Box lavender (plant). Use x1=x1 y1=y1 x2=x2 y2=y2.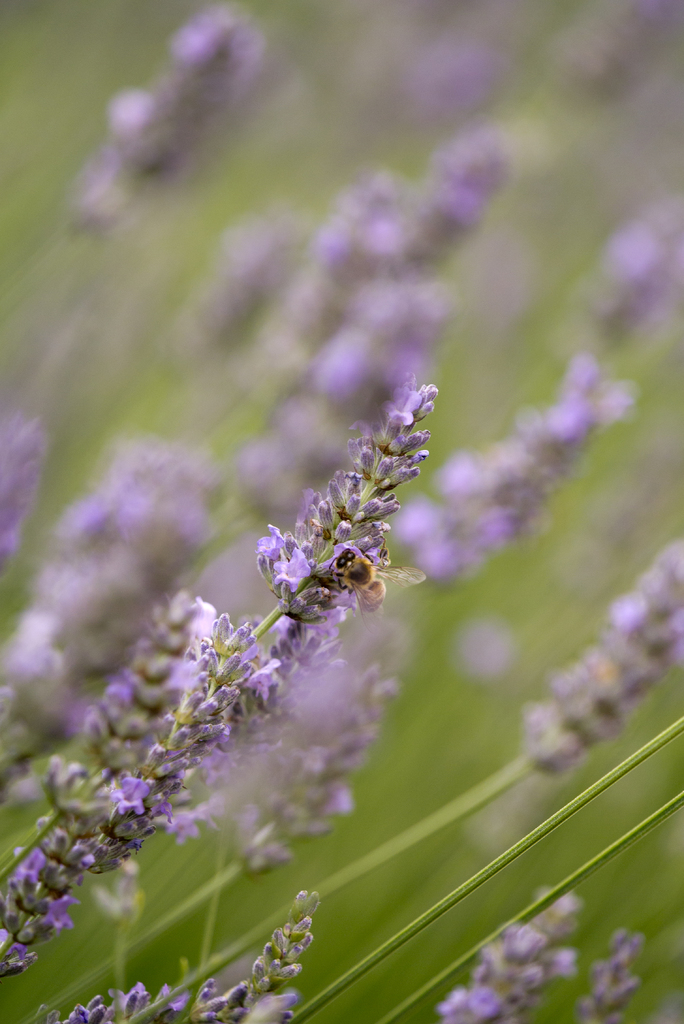
x1=205 y1=271 x2=457 y2=554.
